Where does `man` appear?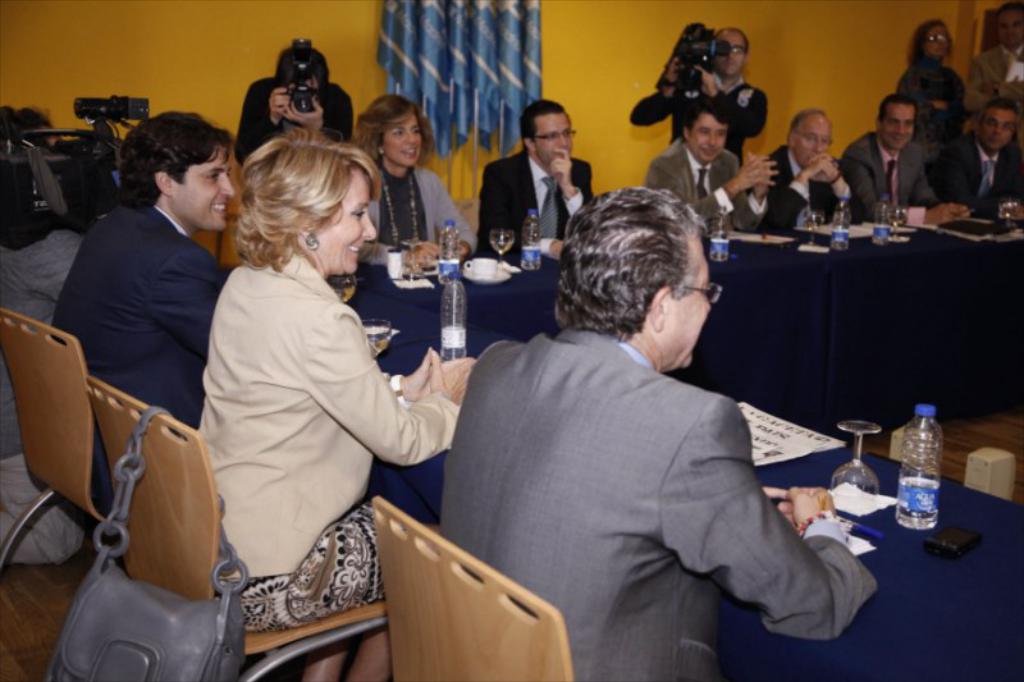
Appears at 402/178/878/654.
